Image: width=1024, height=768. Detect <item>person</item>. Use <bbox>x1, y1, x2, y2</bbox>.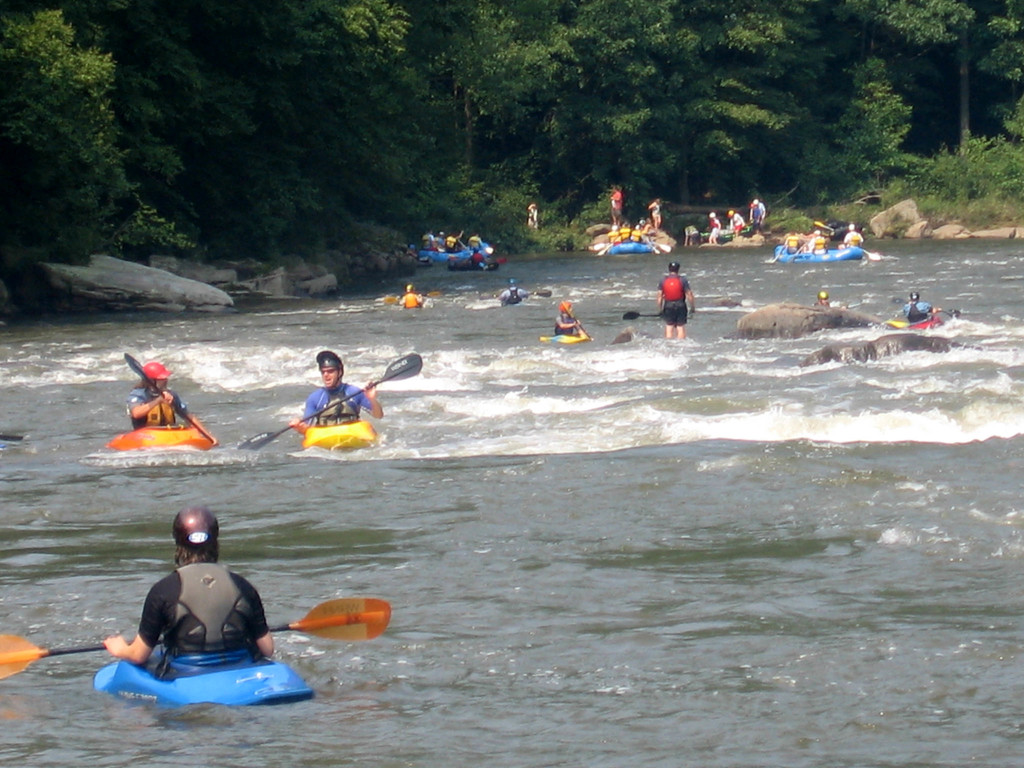
<bbox>727, 206, 748, 231</bbox>.
